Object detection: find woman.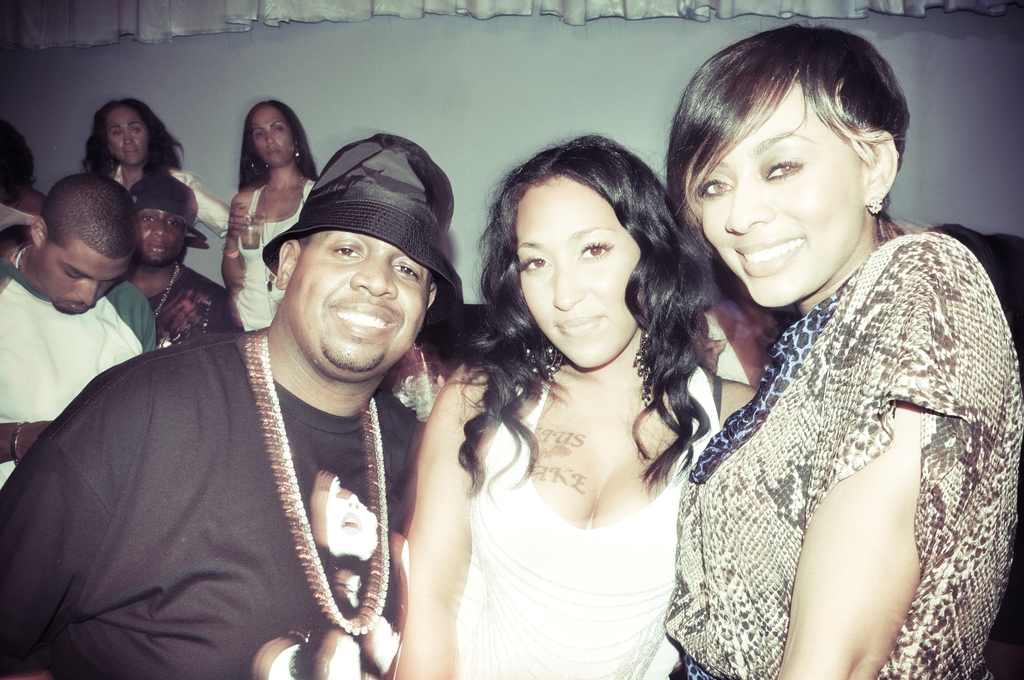
<box>78,97,246,236</box>.
